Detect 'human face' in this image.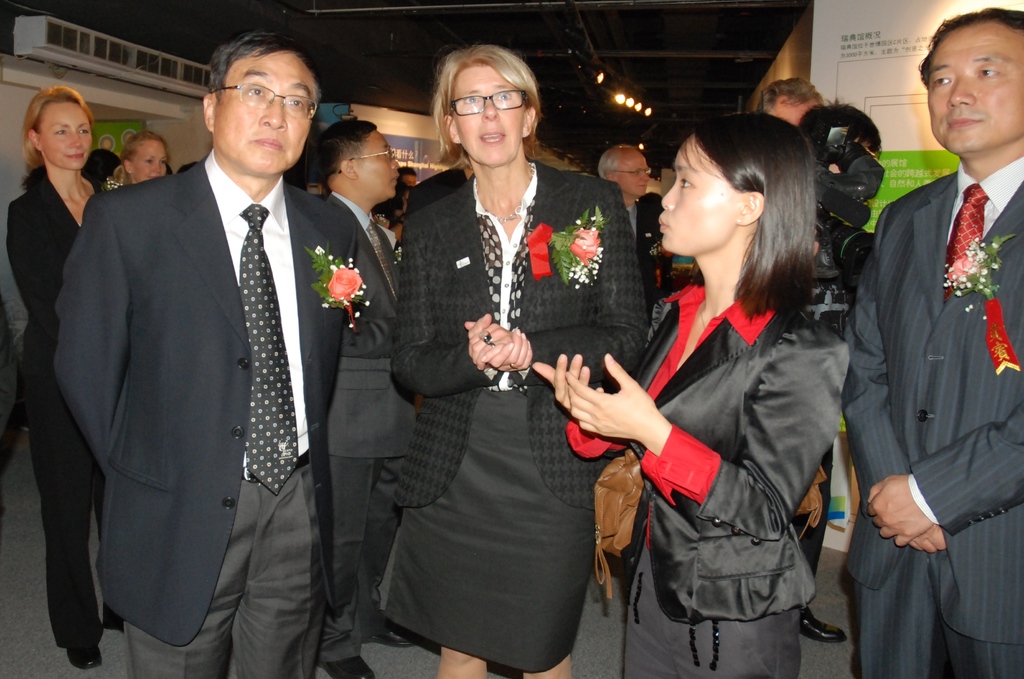
Detection: 451:66:525:166.
